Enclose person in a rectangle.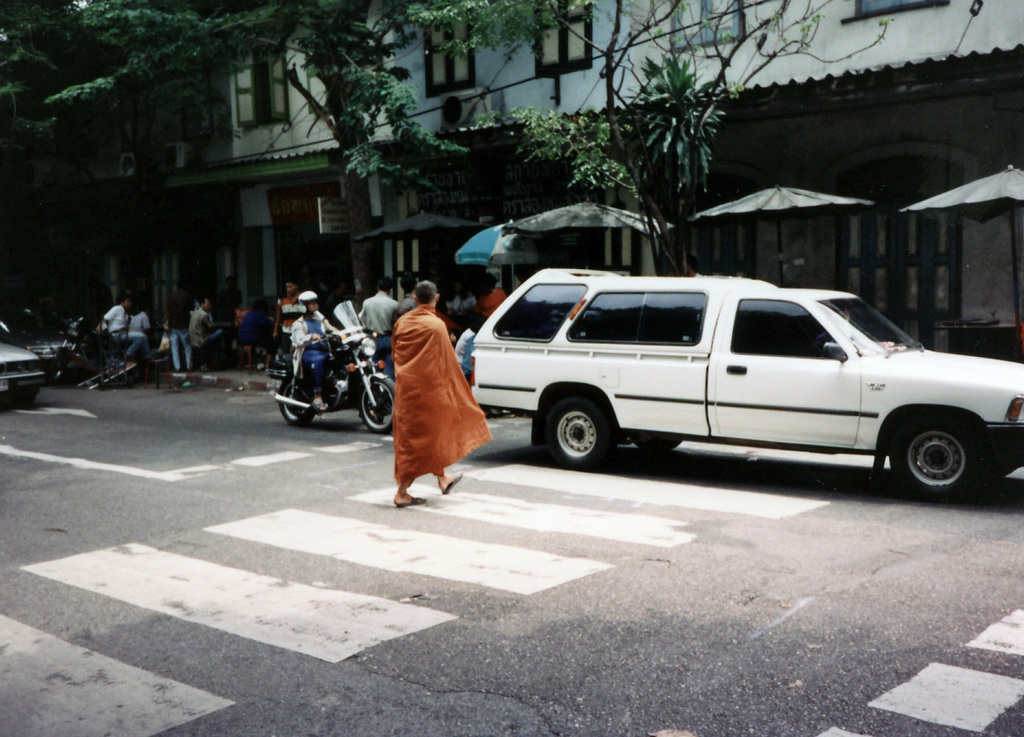
[x1=388, y1=275, x2=492, y2=509].
